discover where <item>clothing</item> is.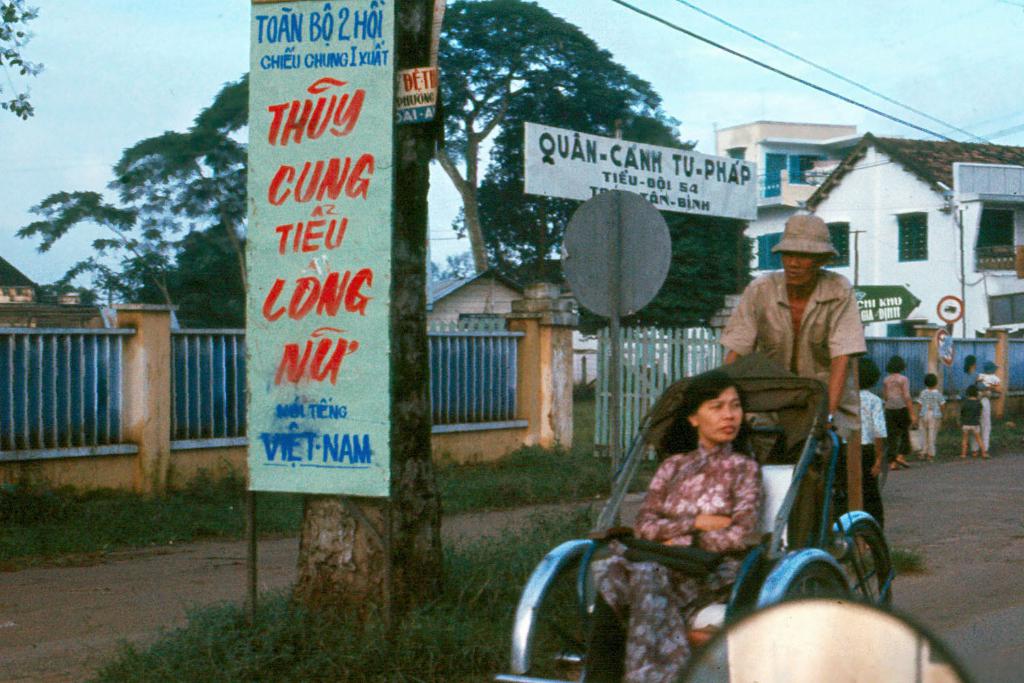
Discovered at select_region(913, 389, 946, 454).
